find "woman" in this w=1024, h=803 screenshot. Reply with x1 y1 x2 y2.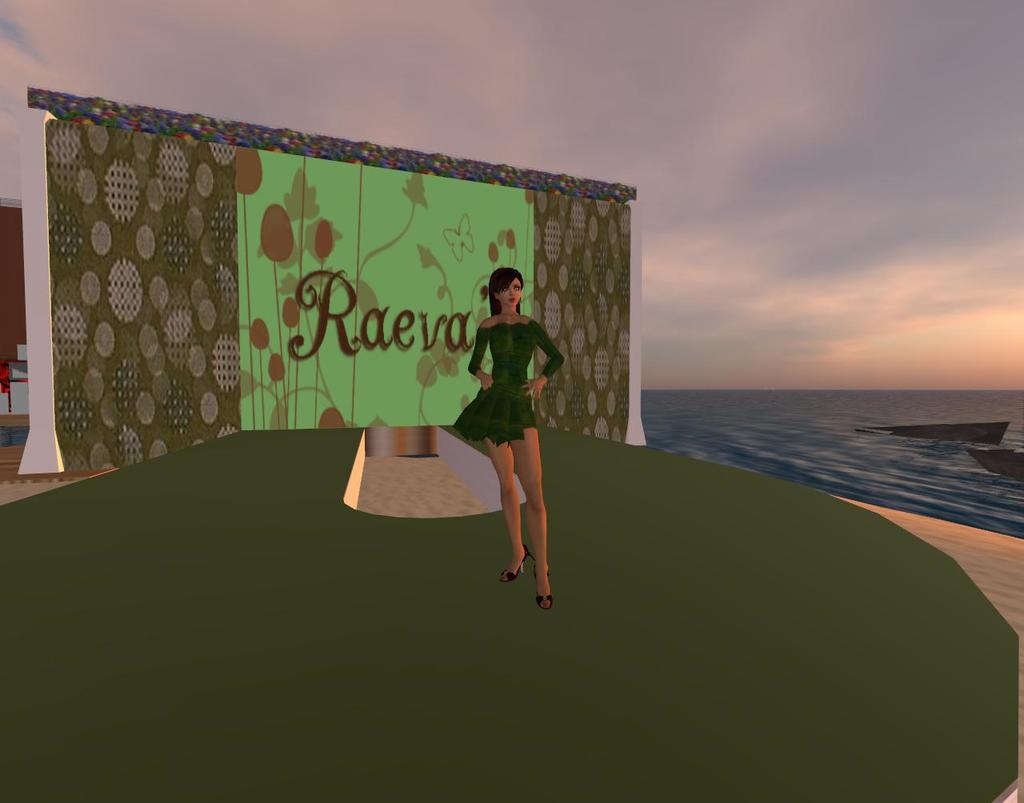
442 258 562 601.
